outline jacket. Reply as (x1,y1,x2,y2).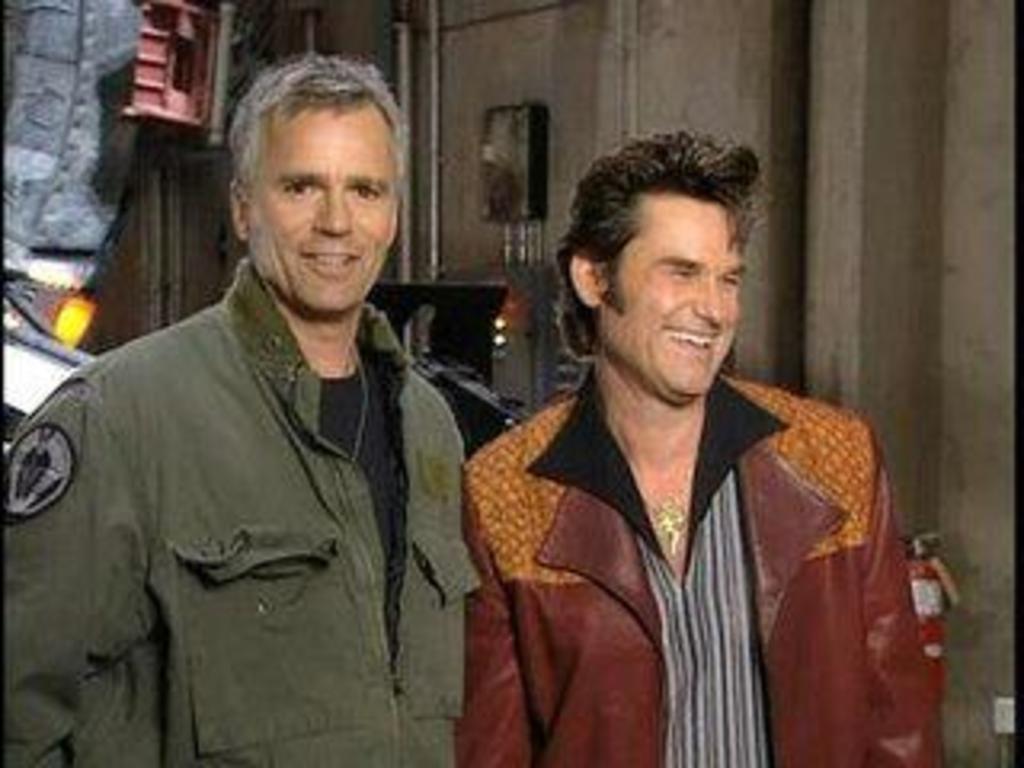
(13,205,486,730).
